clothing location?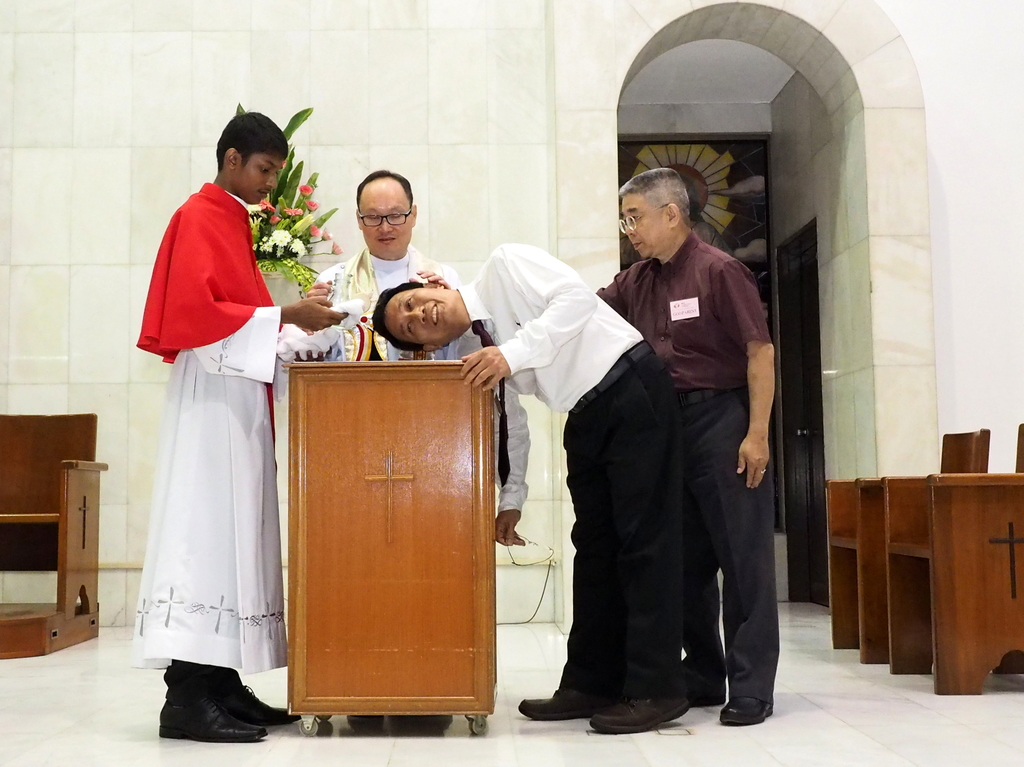
x1=447 y1=255 x2=692 y2=733
